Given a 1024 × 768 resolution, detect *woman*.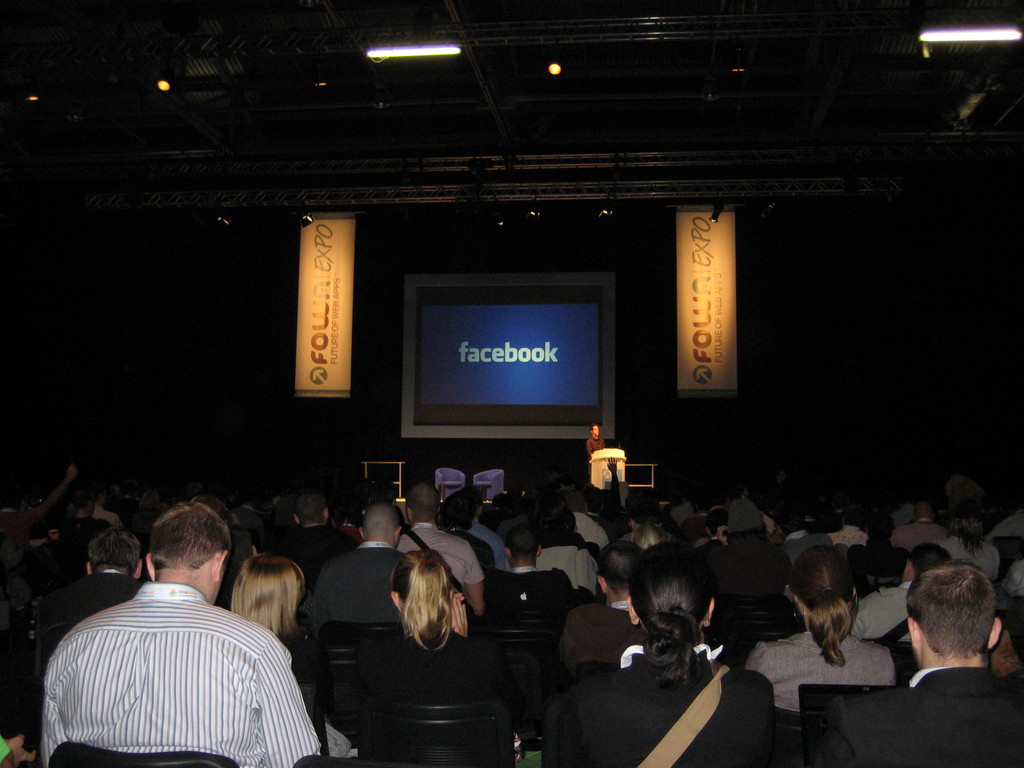
left=936, top=499, right=1000, bottom=581.
